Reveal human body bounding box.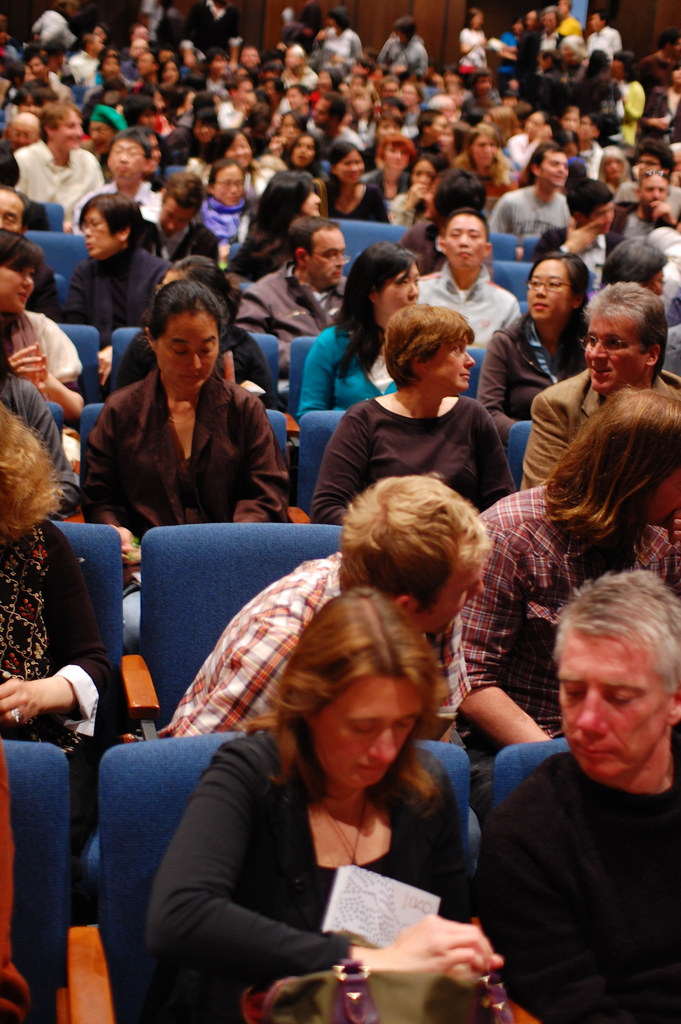
Revealed: BBox(600, 236, 680, 386).
